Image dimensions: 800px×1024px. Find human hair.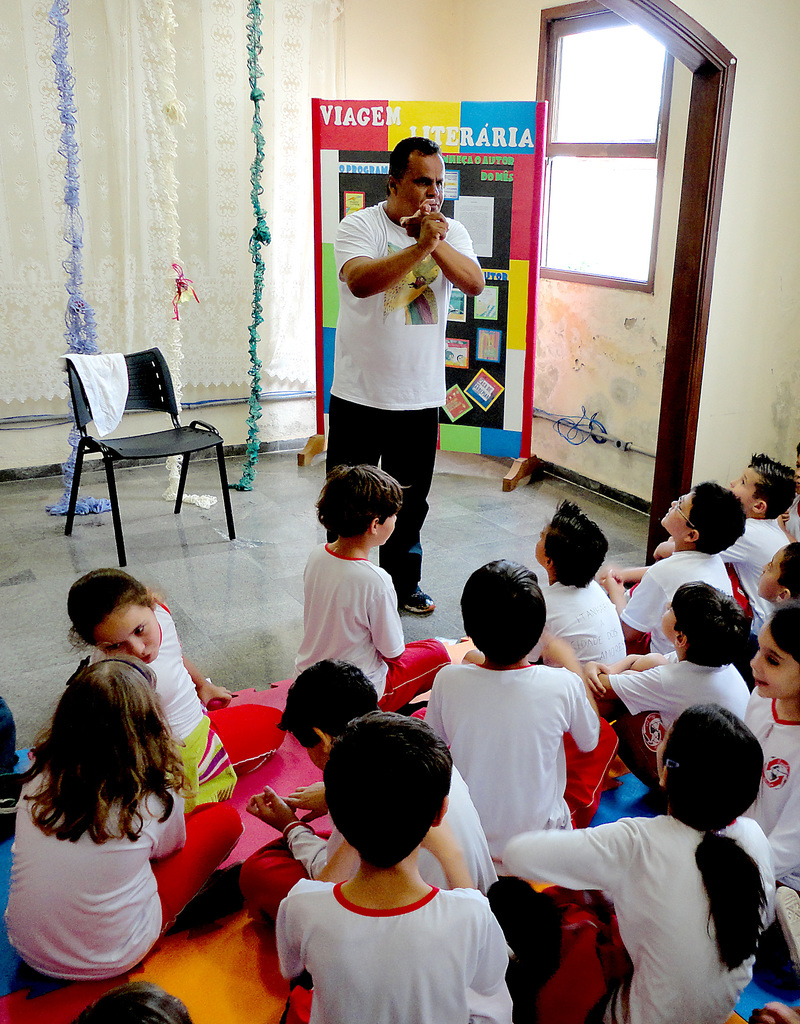
box=[669, 582, 747, 664].
